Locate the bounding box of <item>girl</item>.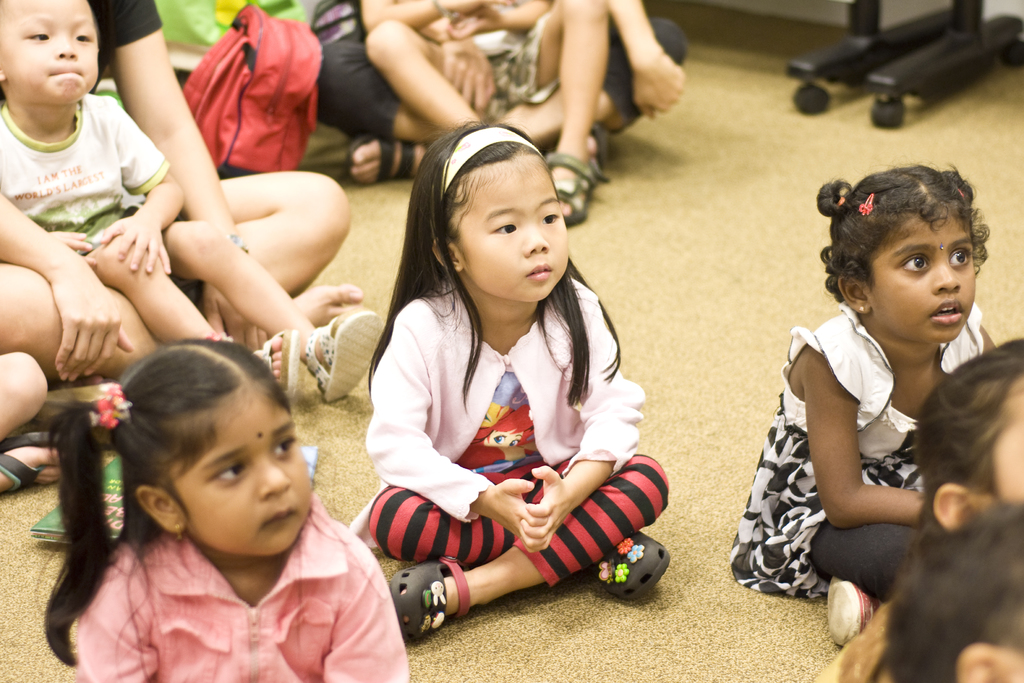
Bounding box: [351,120,684,682].
